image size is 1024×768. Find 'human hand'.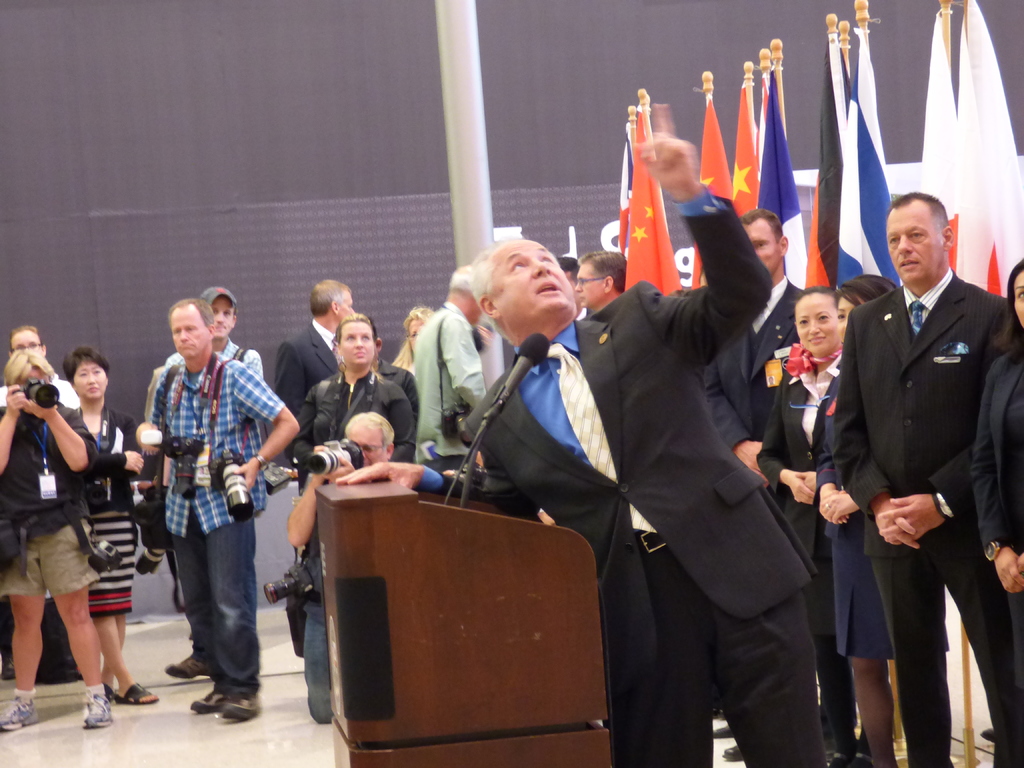
left=735, top=440, right=767, bottom=486.
